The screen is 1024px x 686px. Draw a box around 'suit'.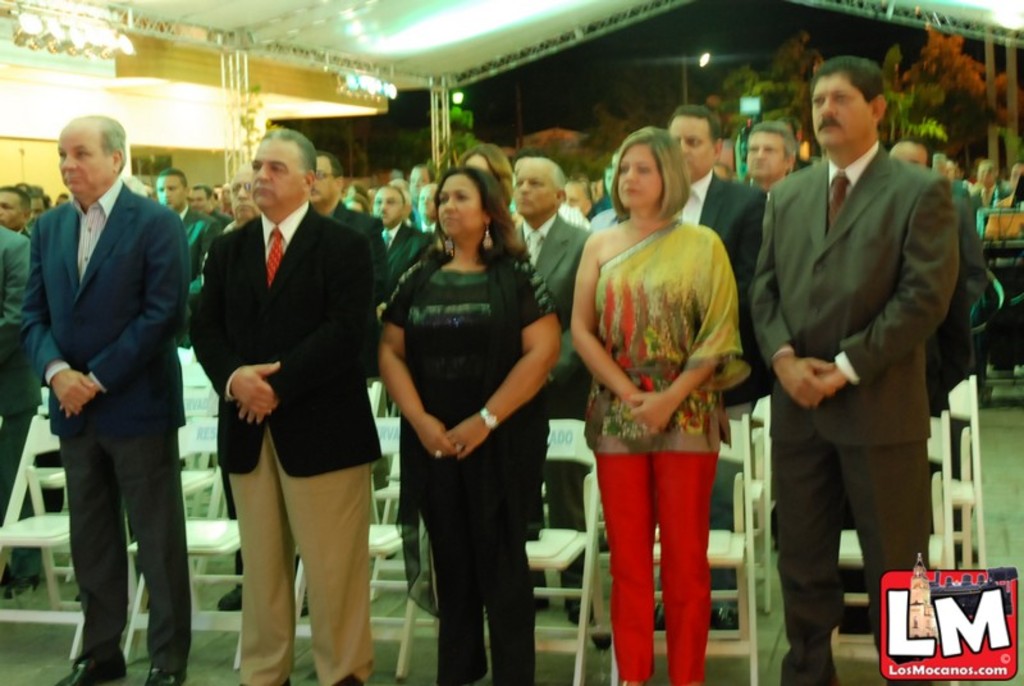
bbox=(923, 168, 988, 410).
